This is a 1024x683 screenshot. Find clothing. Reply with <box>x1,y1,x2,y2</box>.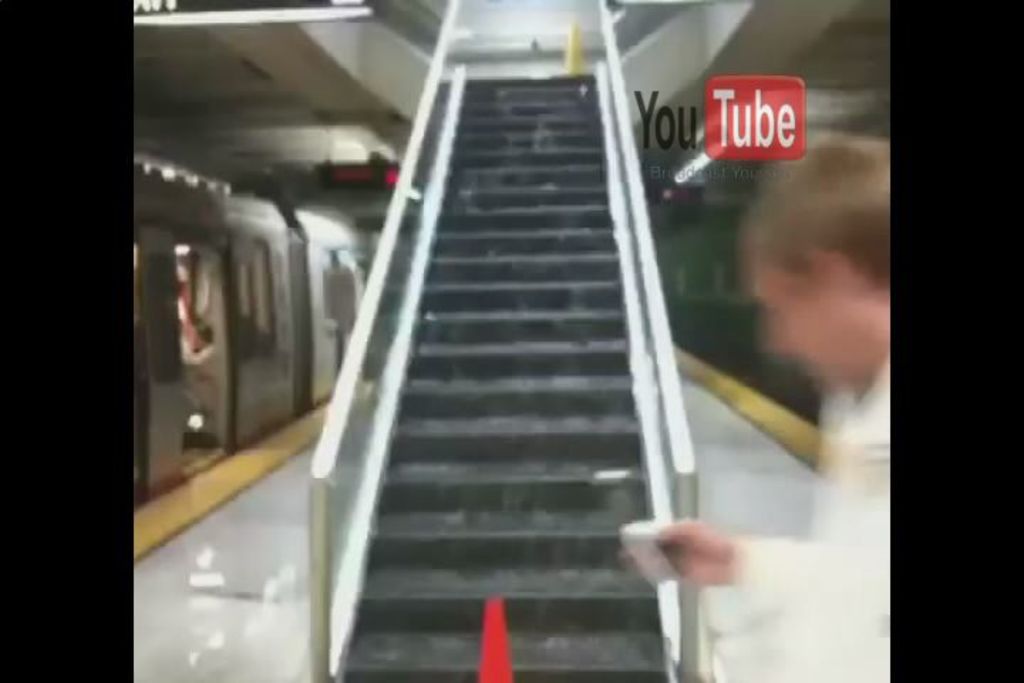
<box>705,357,892,682</box>.
